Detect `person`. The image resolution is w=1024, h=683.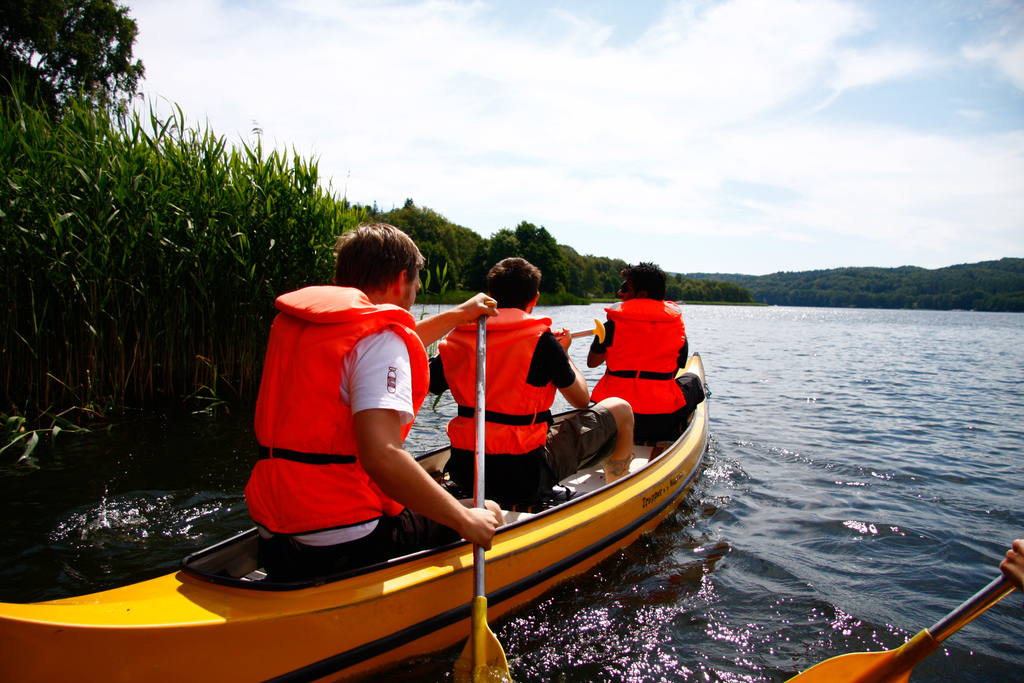
bbox(586, 256, 714, 438).
